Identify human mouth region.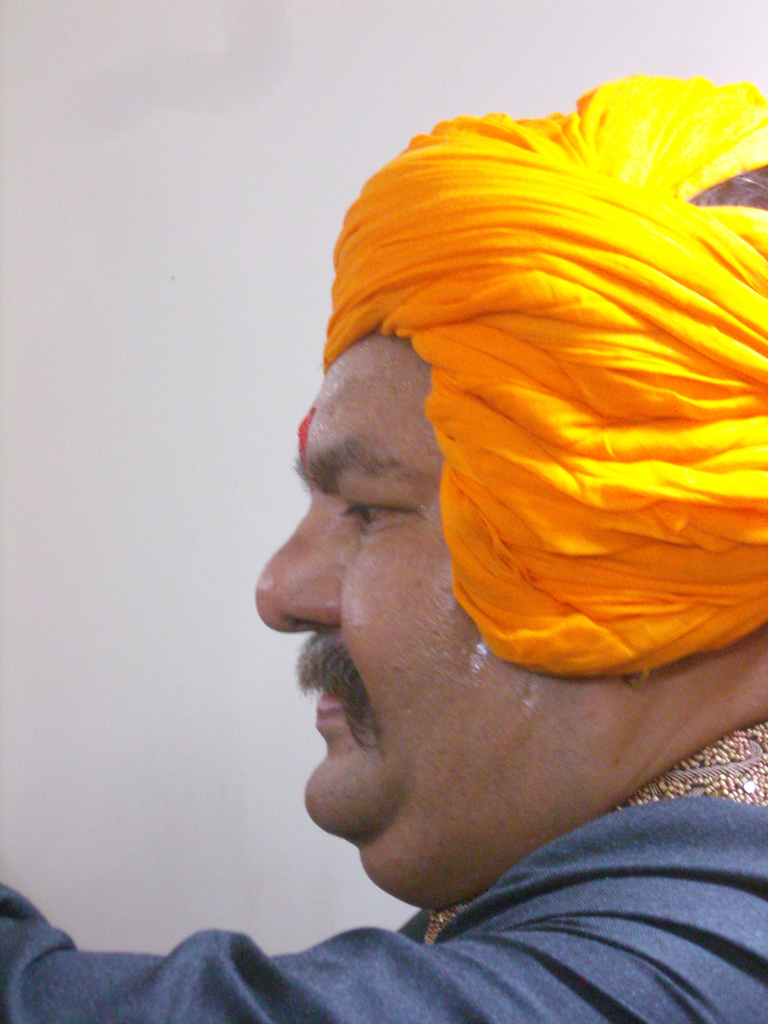
Region: l=305, t=678, r=349, b=718.
